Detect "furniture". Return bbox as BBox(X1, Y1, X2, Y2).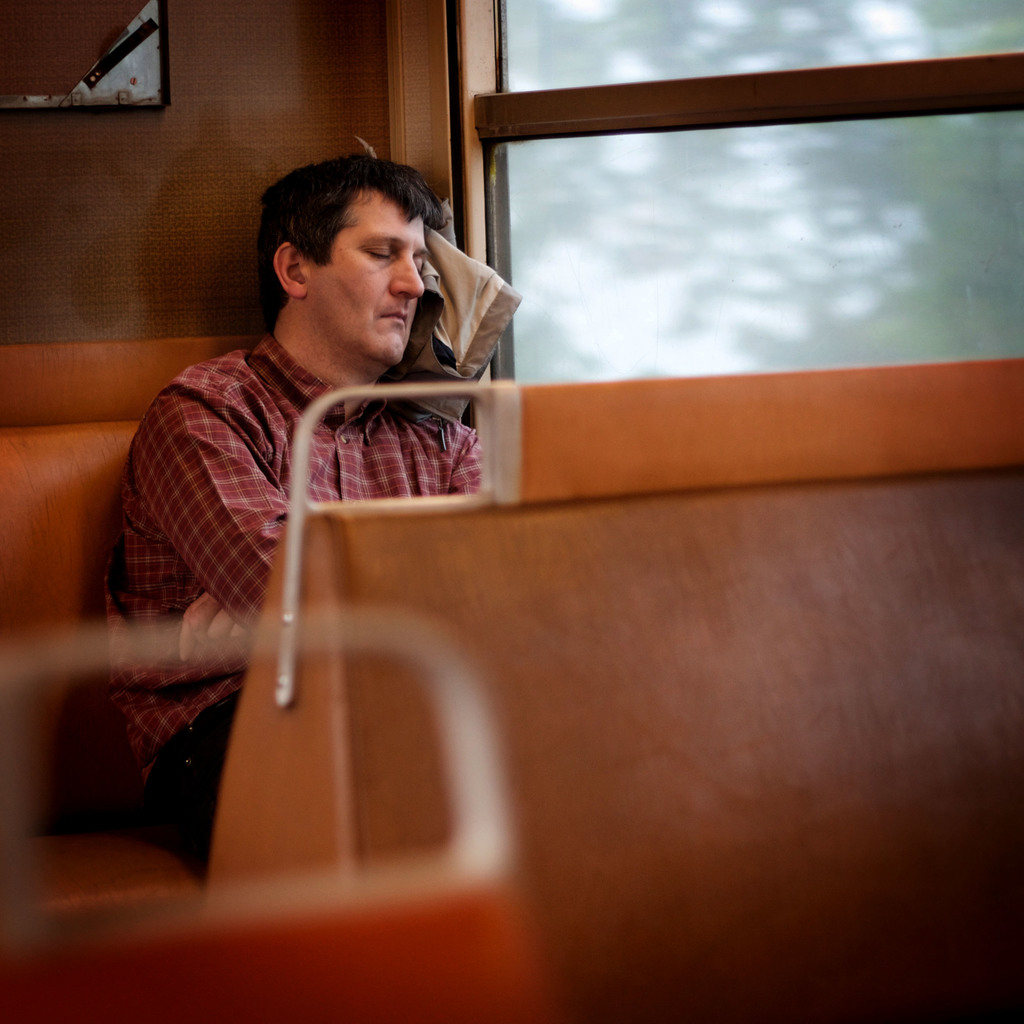
BBox(0, 611, 551, 1023).
